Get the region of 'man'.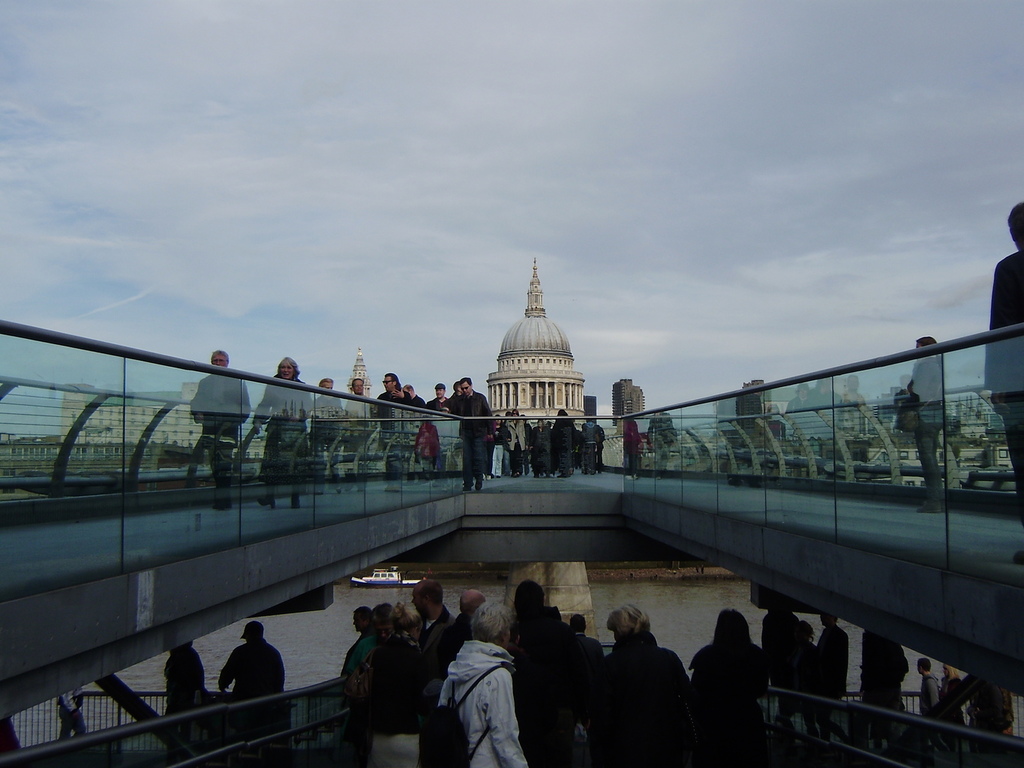
343, 375, 377, 496.
